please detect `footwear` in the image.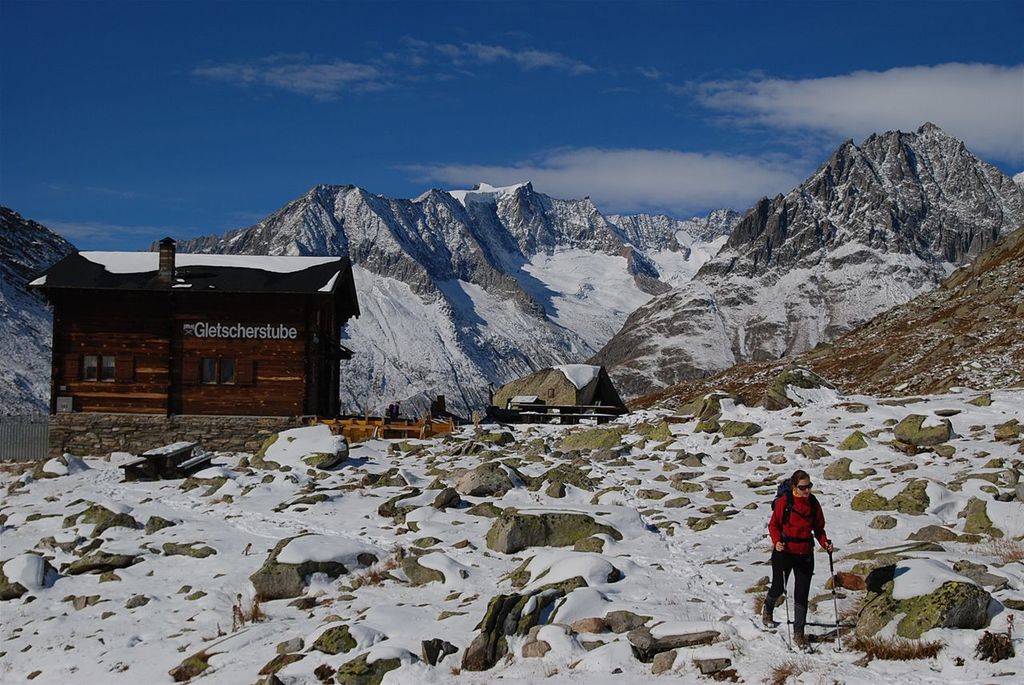
<box>792,627,815,651</box>.
